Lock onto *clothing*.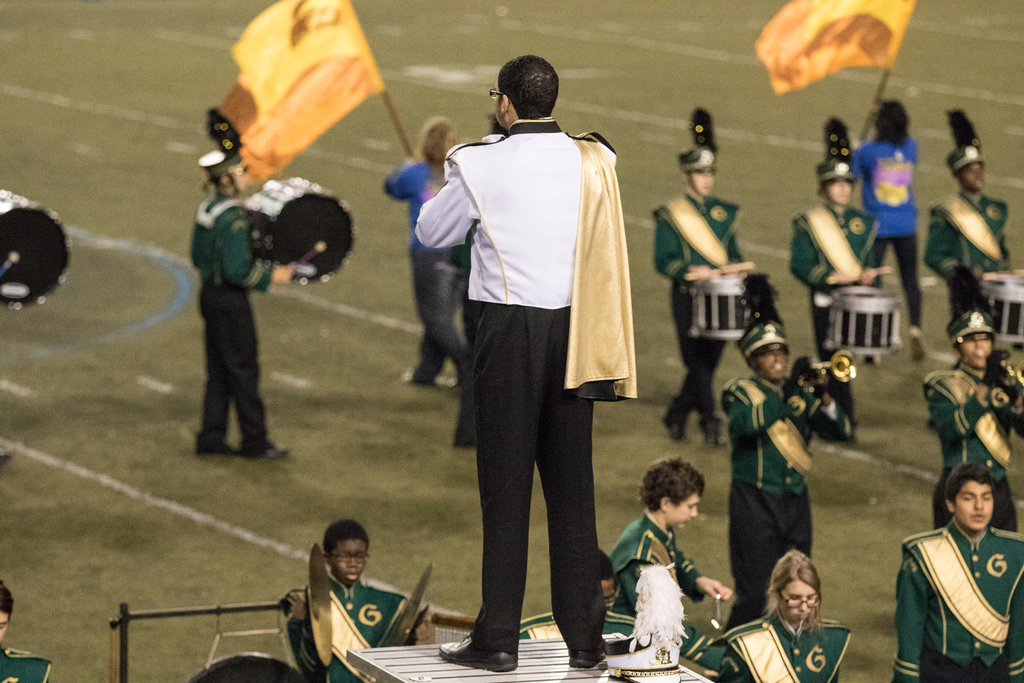
Locked: bbox=(713, 600, 856, 680).
